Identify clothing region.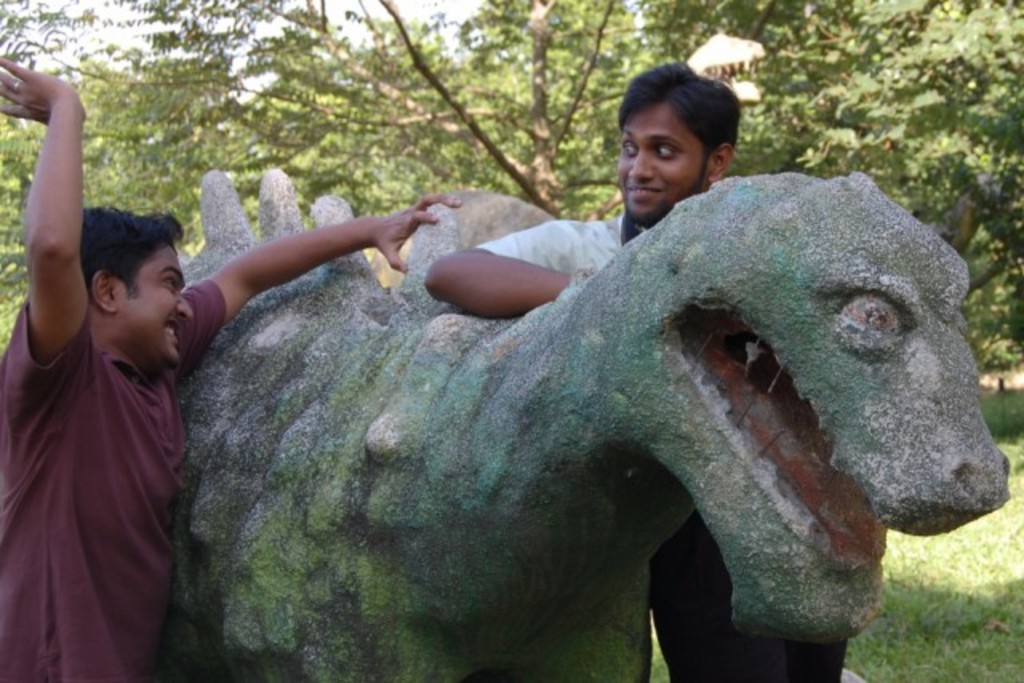
Region: {"x1": 0, "y1": 278, "x2": 278, "y2": 680}.
